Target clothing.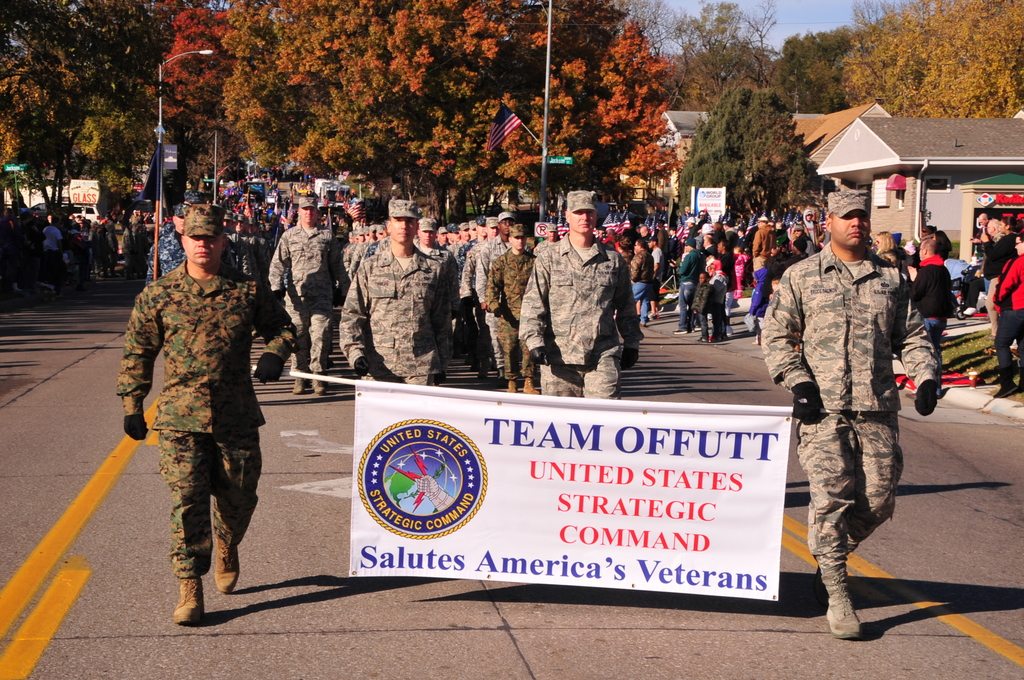
Target region: select_region(777, 200, 932, 606).
